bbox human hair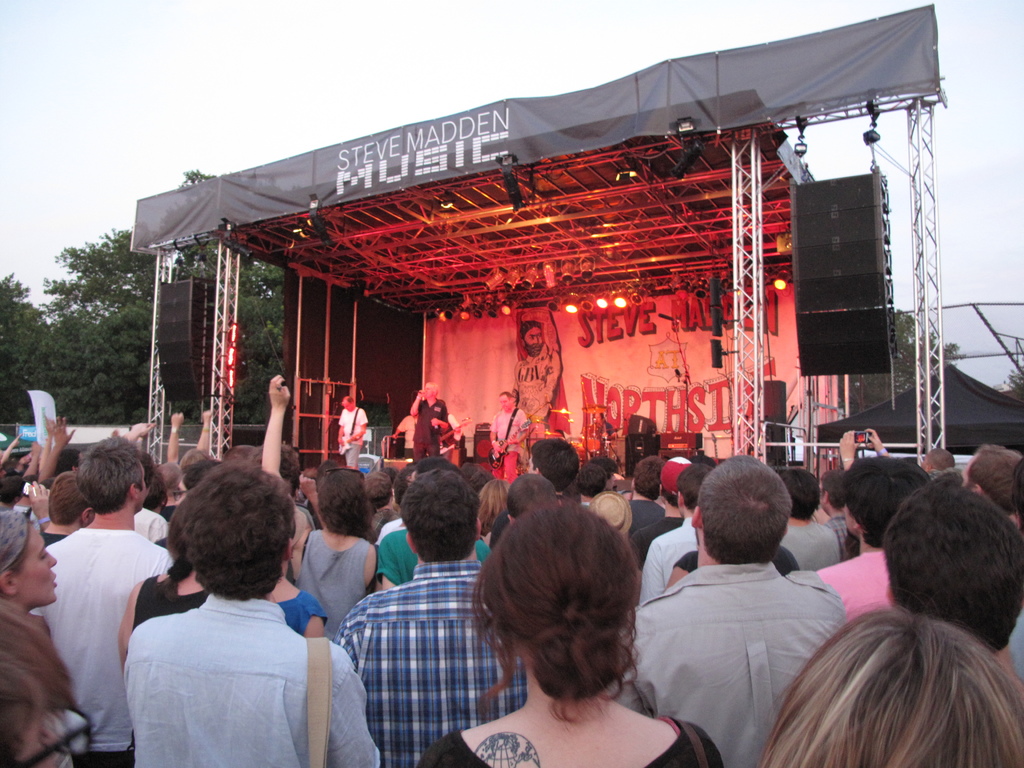
520,317,538,340
